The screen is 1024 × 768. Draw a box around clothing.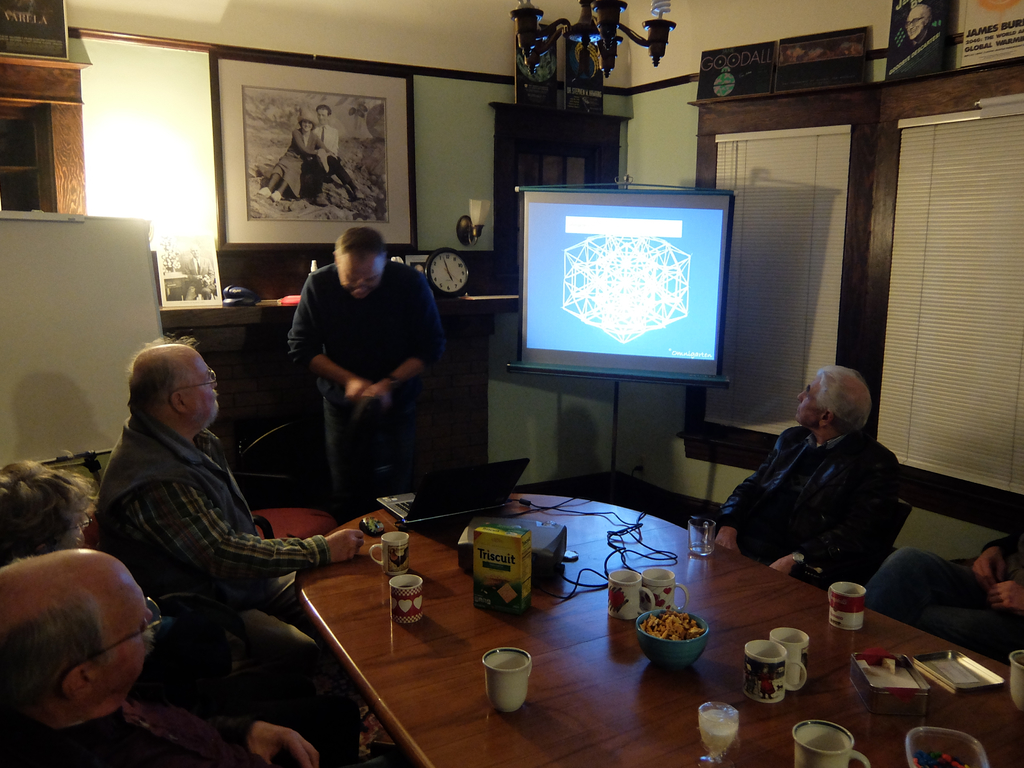
x1=282 y1=260 x2=446 y2=519.
